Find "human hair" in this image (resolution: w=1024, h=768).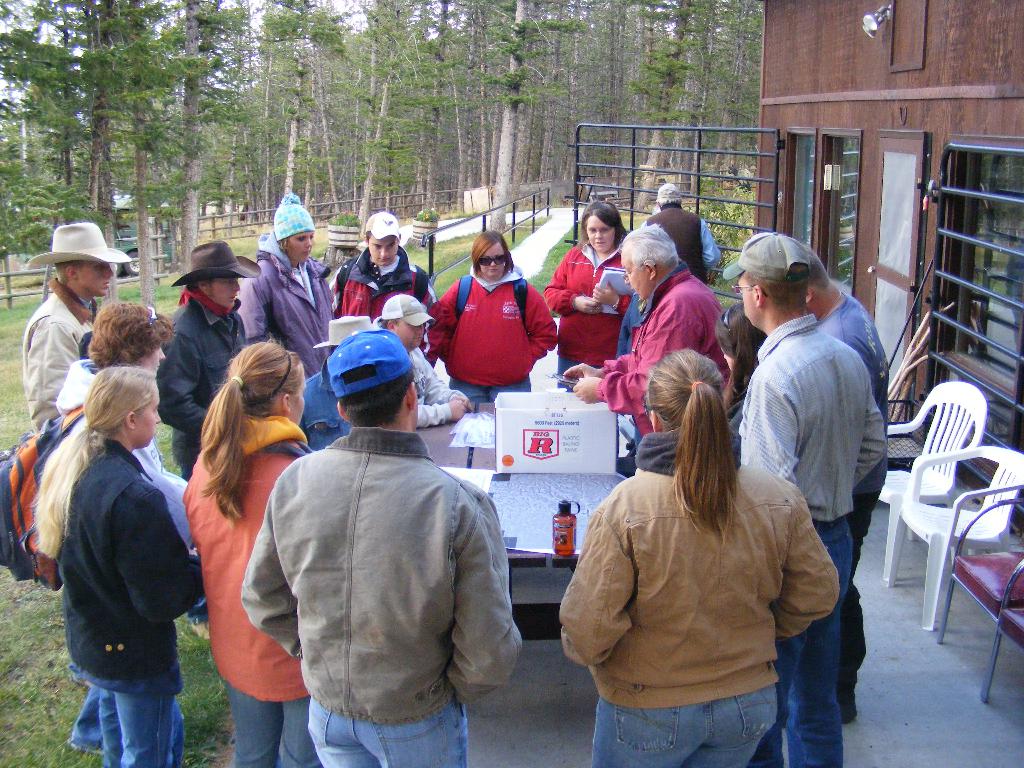
380, 316, 399, 329.
